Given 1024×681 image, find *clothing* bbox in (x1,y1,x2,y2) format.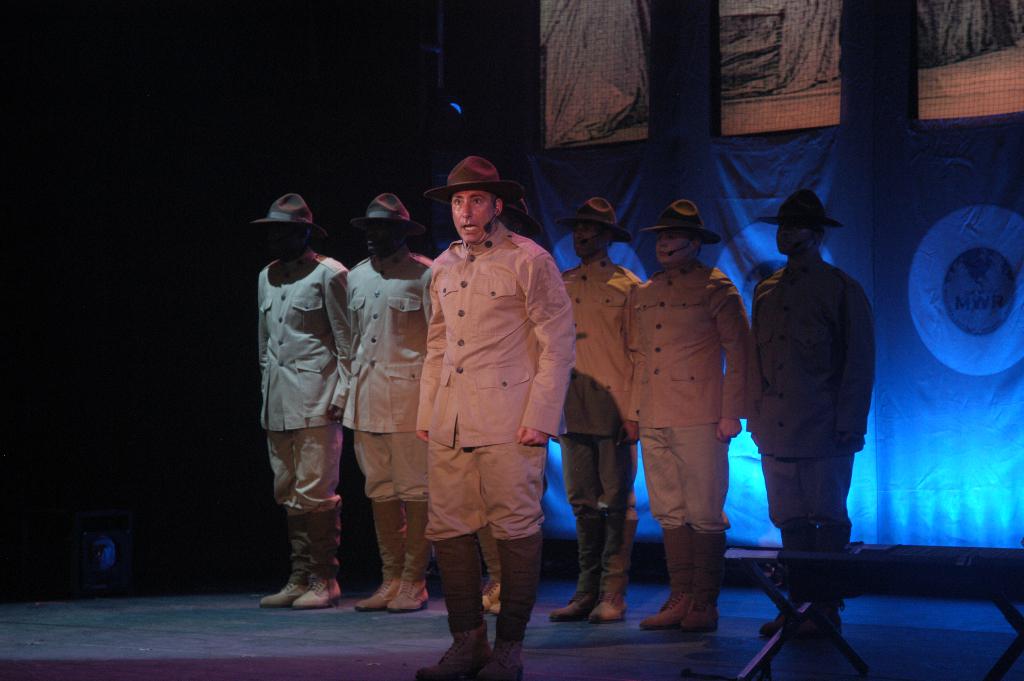
(255,239,360,579).
